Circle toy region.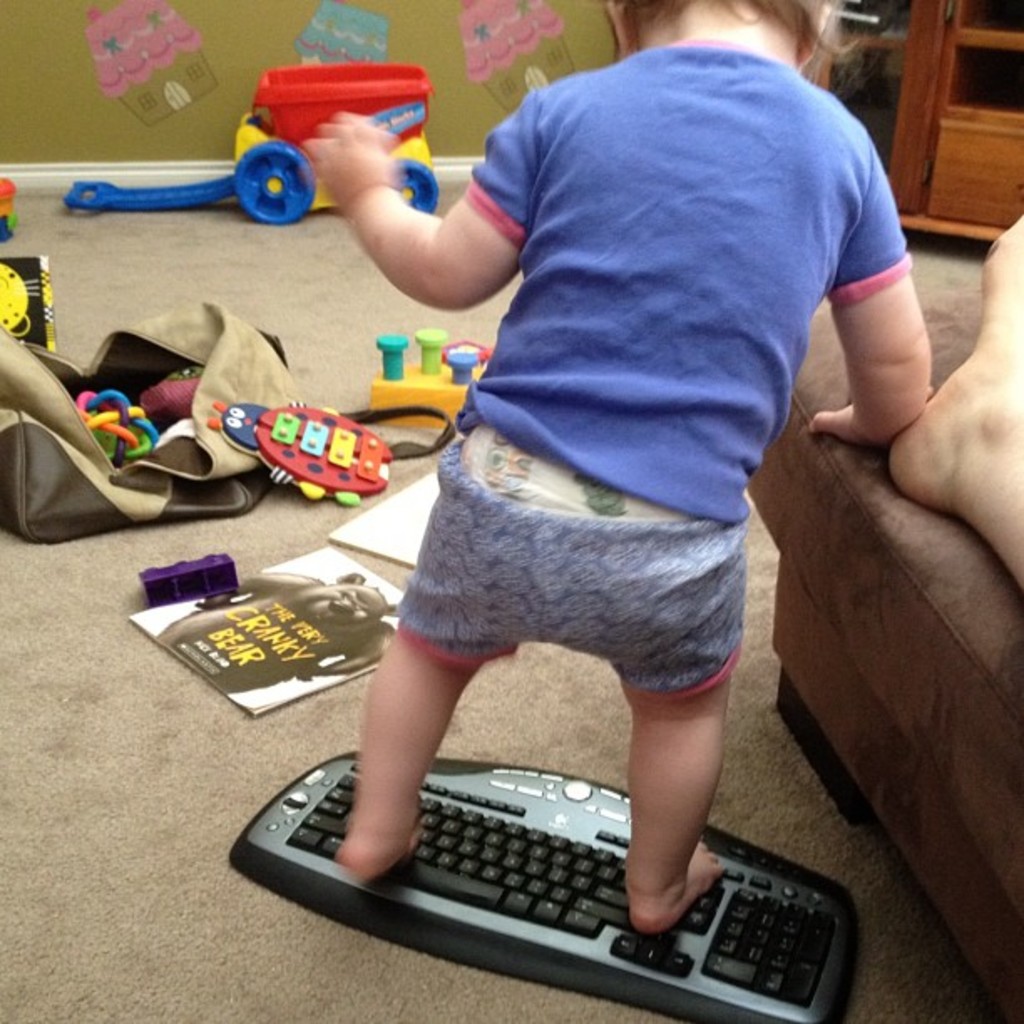
Region: rect(0, 181, 22, 243).
